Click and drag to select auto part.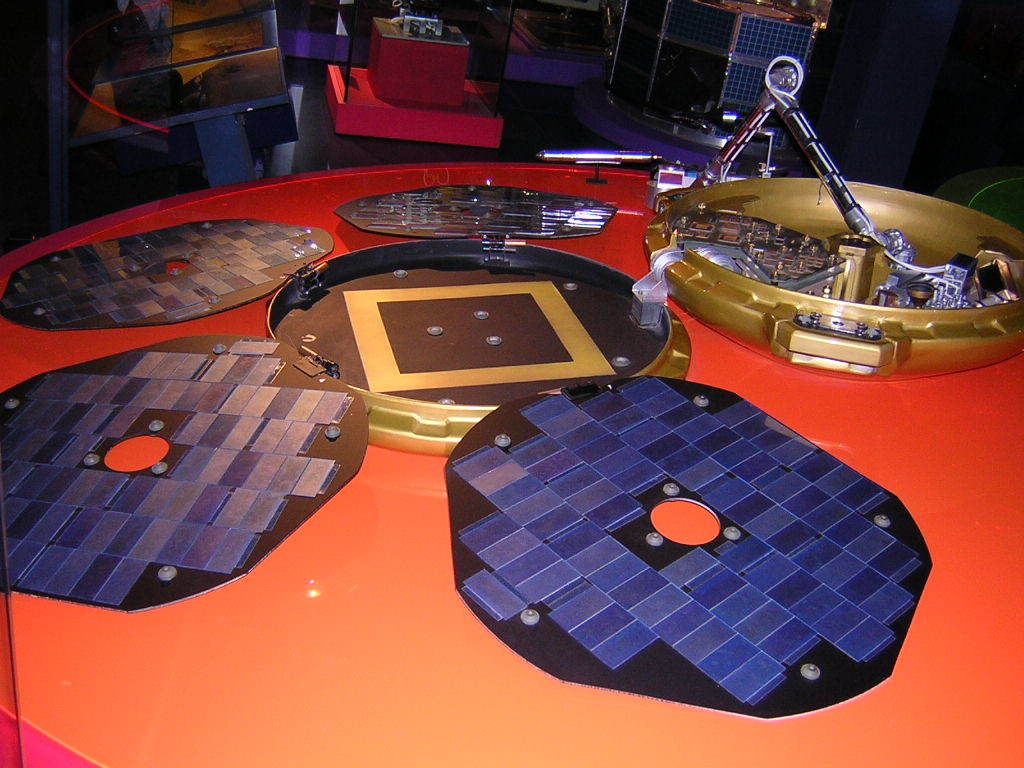
Selection: {"x1": 0, "y1": 212, "x2": 334, "y2": 330}.
